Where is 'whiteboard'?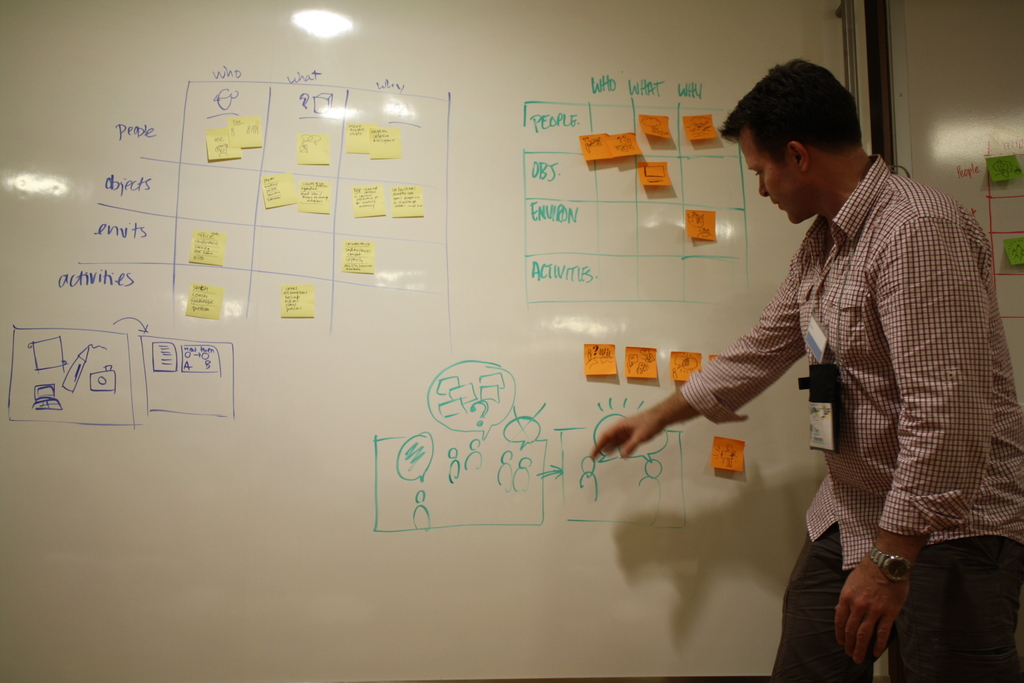
select_region(0, 0, 874, 682).
